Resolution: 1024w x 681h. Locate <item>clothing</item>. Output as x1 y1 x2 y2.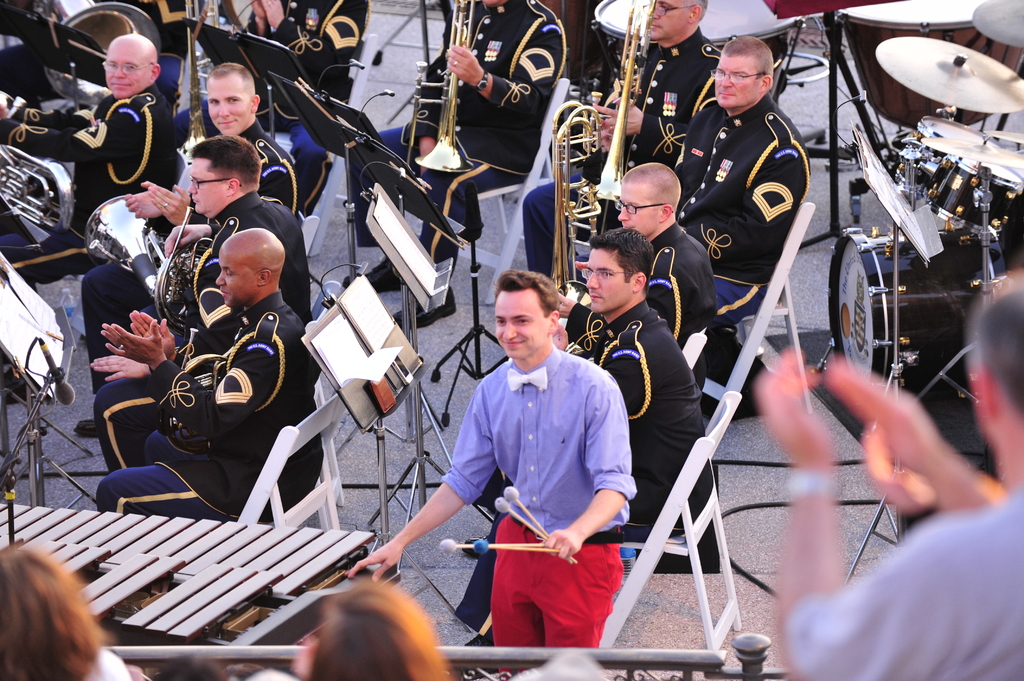
85 125 304 380.
